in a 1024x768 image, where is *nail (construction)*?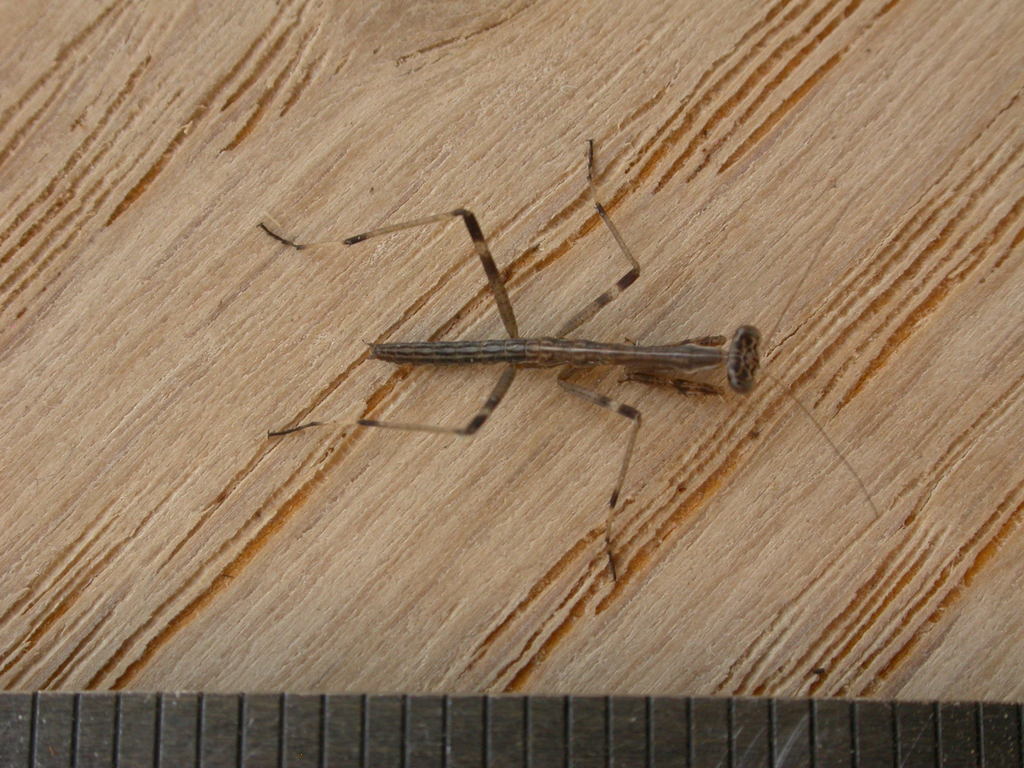
region(371, 328, 759, 397).
